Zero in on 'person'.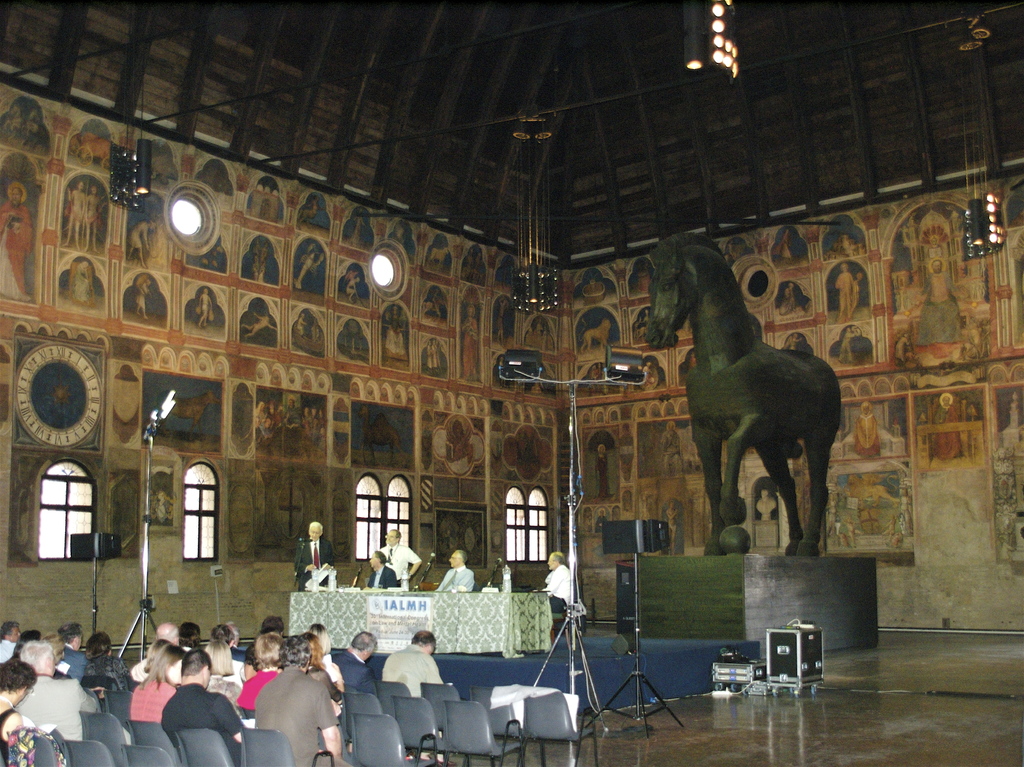
Zeroed in: bbox=(0, 613, 376, 766).
